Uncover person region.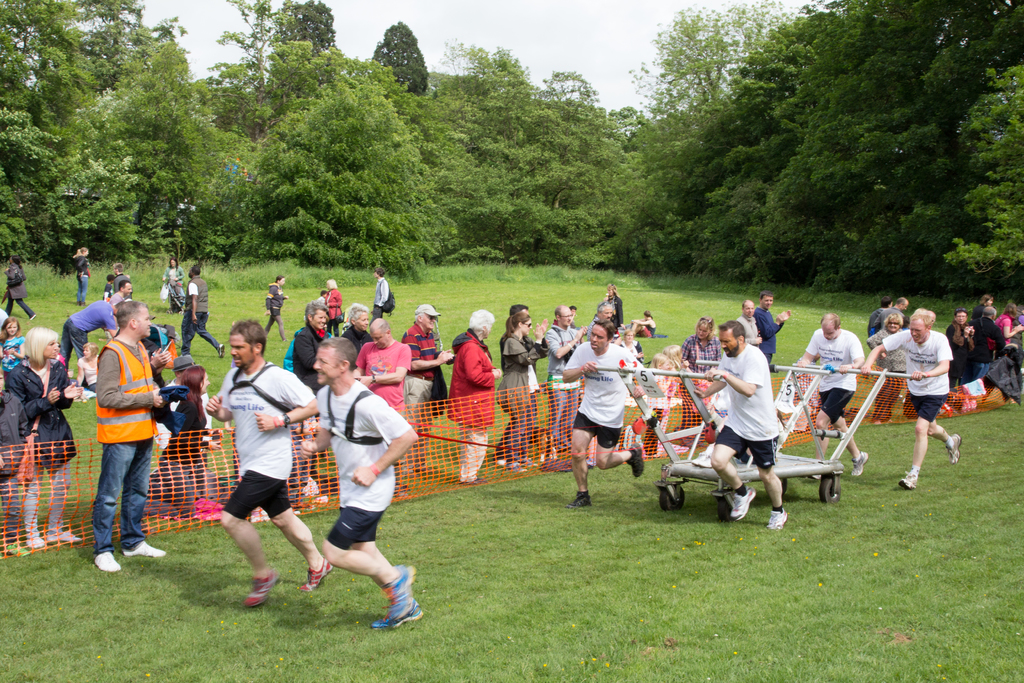
Uncovered: [left=93, top=299, right=168, bottom=572].
